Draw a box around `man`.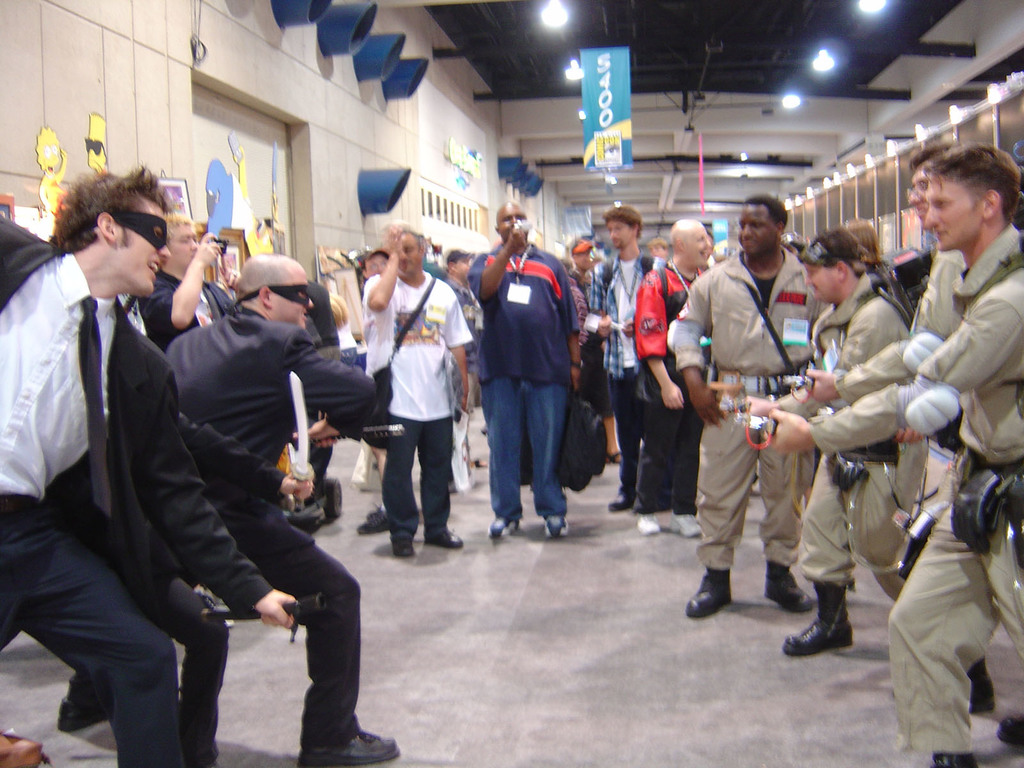
box(145, 204, 236, 356).
